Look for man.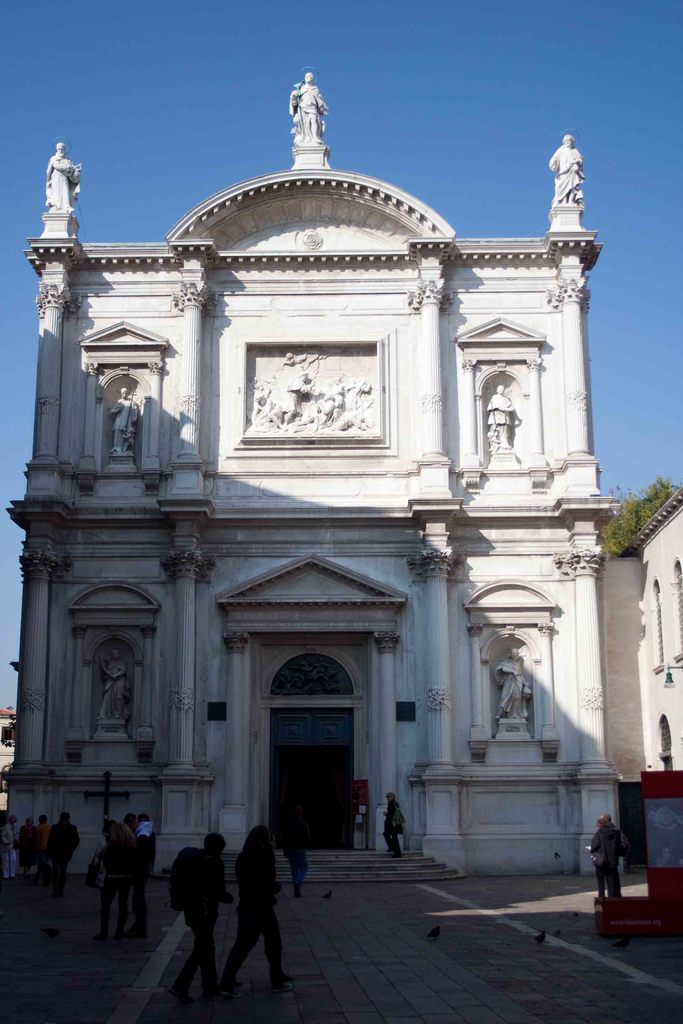
Found: <box>124,814,149,940</box>.
